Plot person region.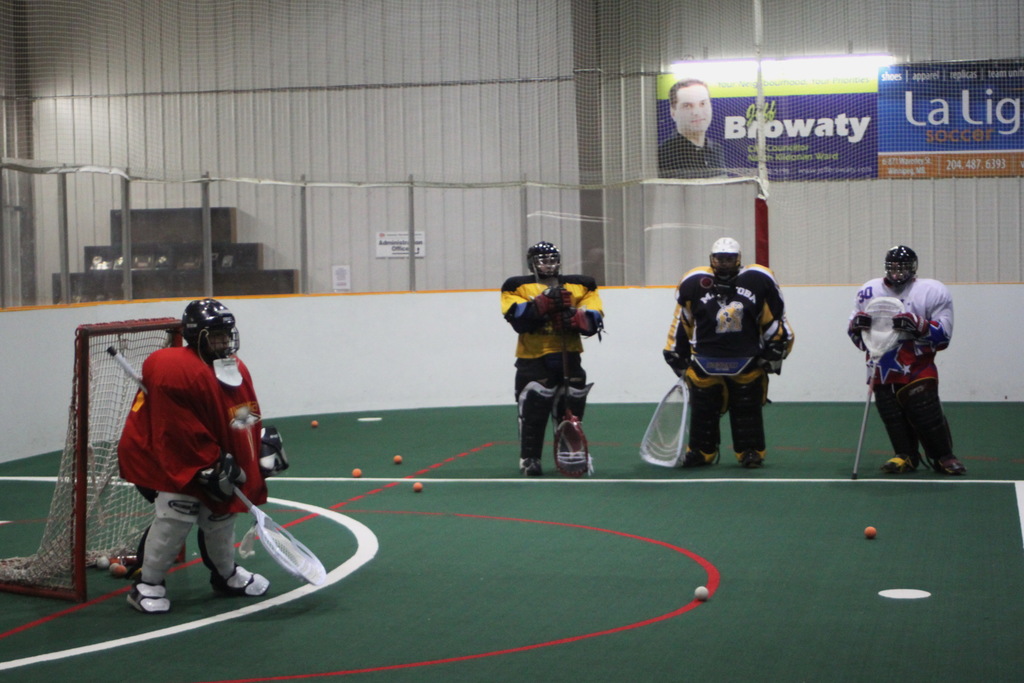
Plotted at pyautogui.locateOnScreen(107, 304, 283, 629).
